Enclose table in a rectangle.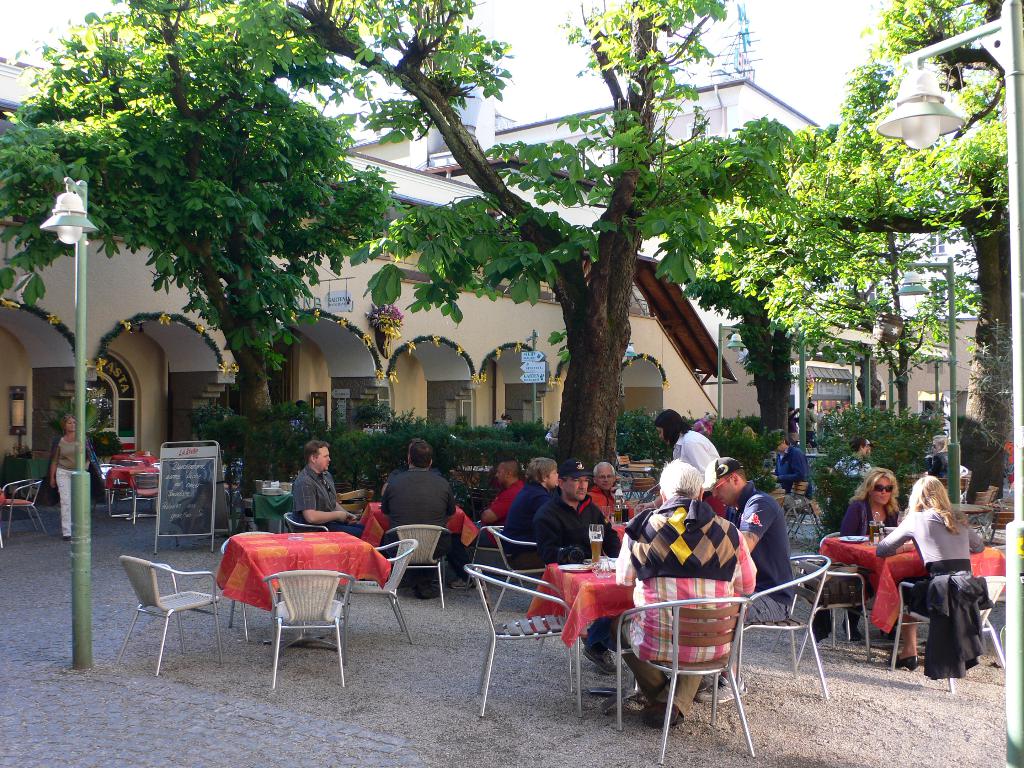
box=[808, 528, 1007, 631].
